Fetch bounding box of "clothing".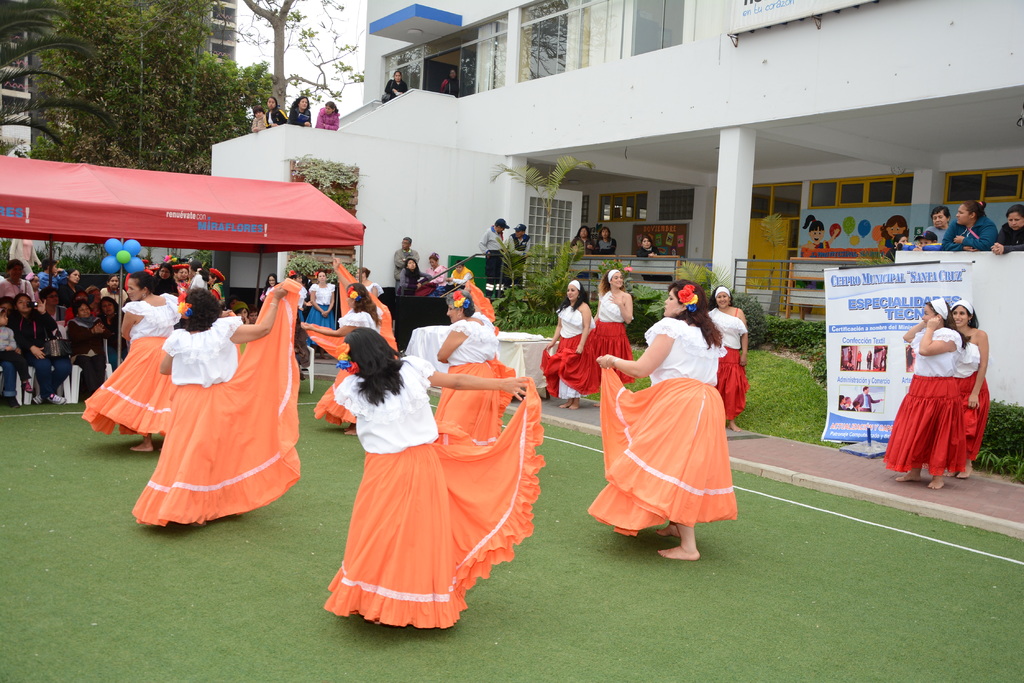
Bbox: (x1=0, y1=273, x2=37, y2=312).
